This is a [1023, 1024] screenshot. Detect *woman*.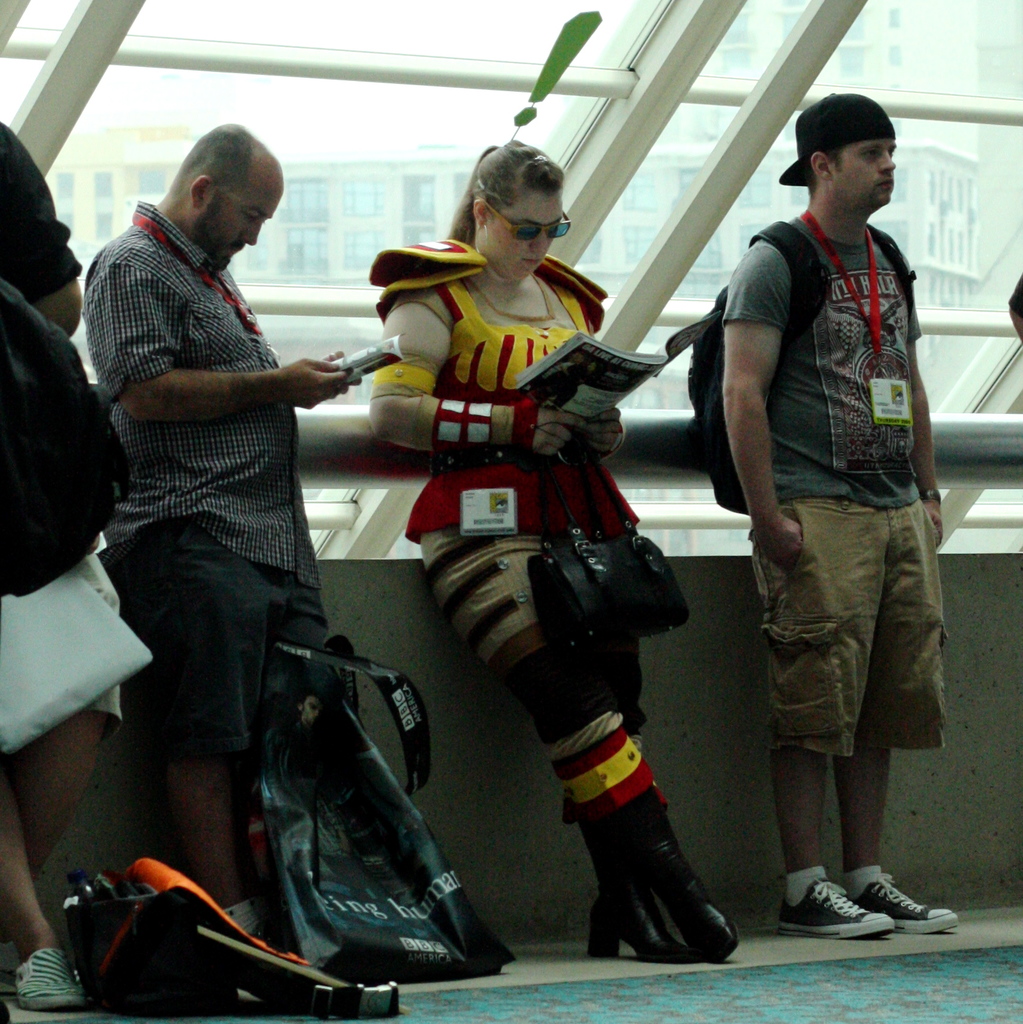
356, 147, 737, 951.
